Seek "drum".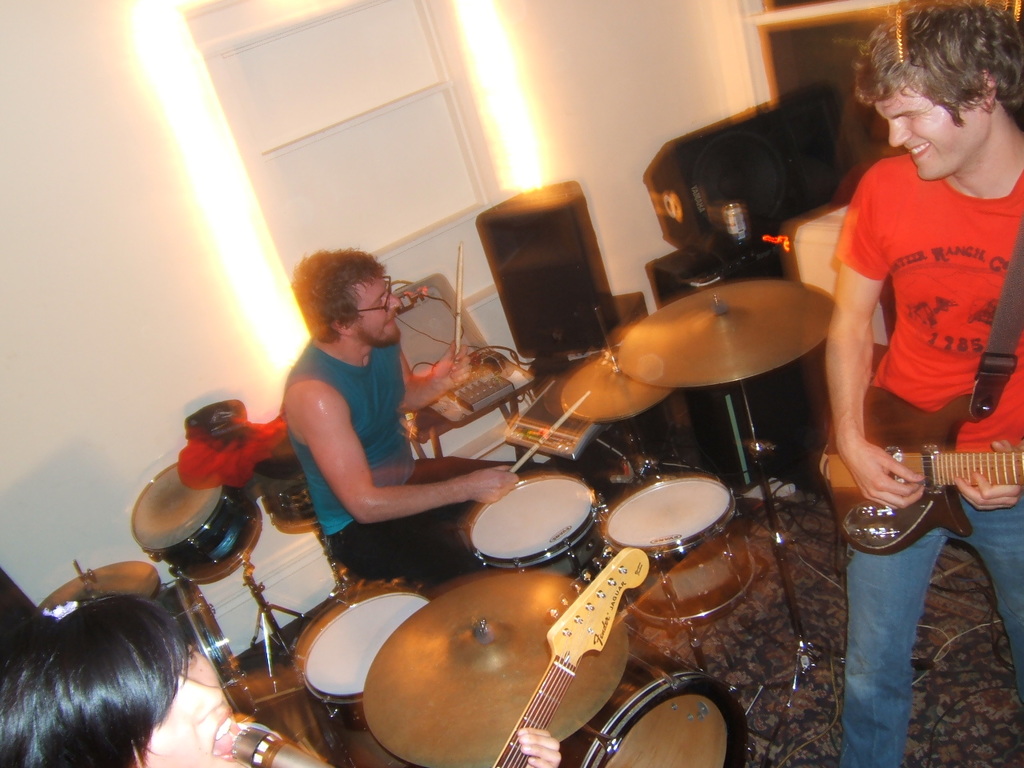
454 472 610 586.
